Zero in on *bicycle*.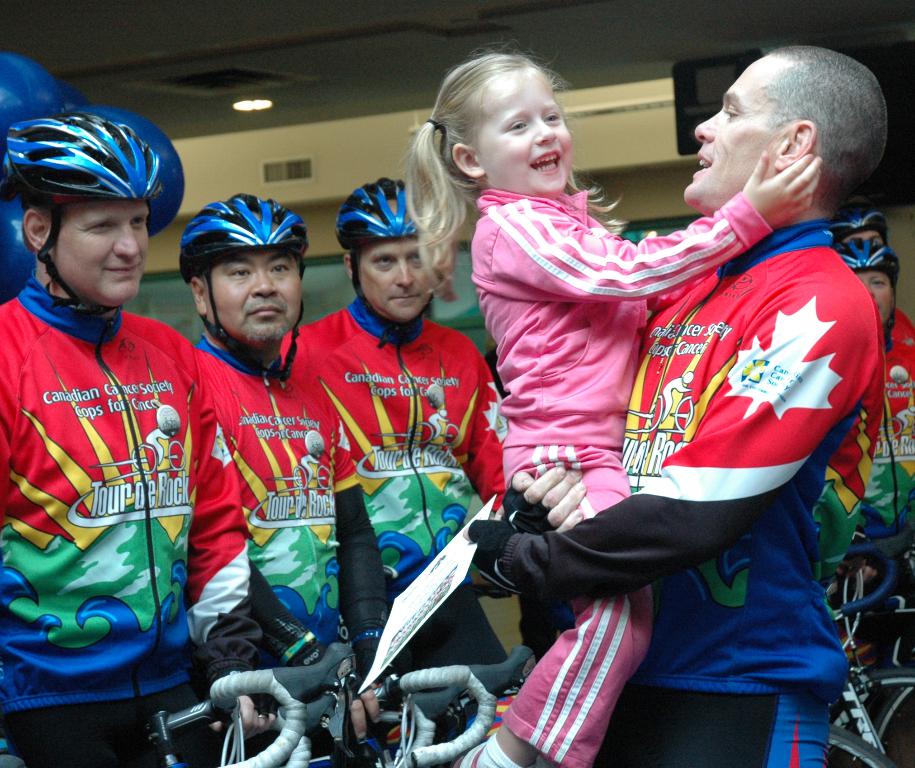
Zeroed in: <region>148, 643, 365, 767</region>.
